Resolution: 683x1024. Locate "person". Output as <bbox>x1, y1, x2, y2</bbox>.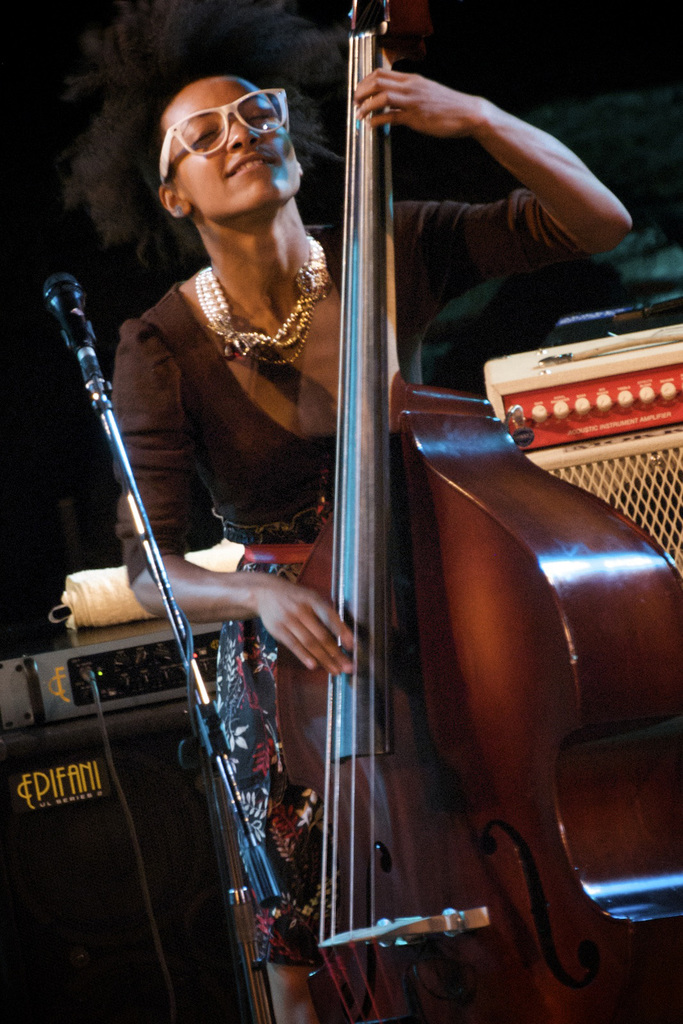
<bbox>141, 1, 541, 977</bbox>.
